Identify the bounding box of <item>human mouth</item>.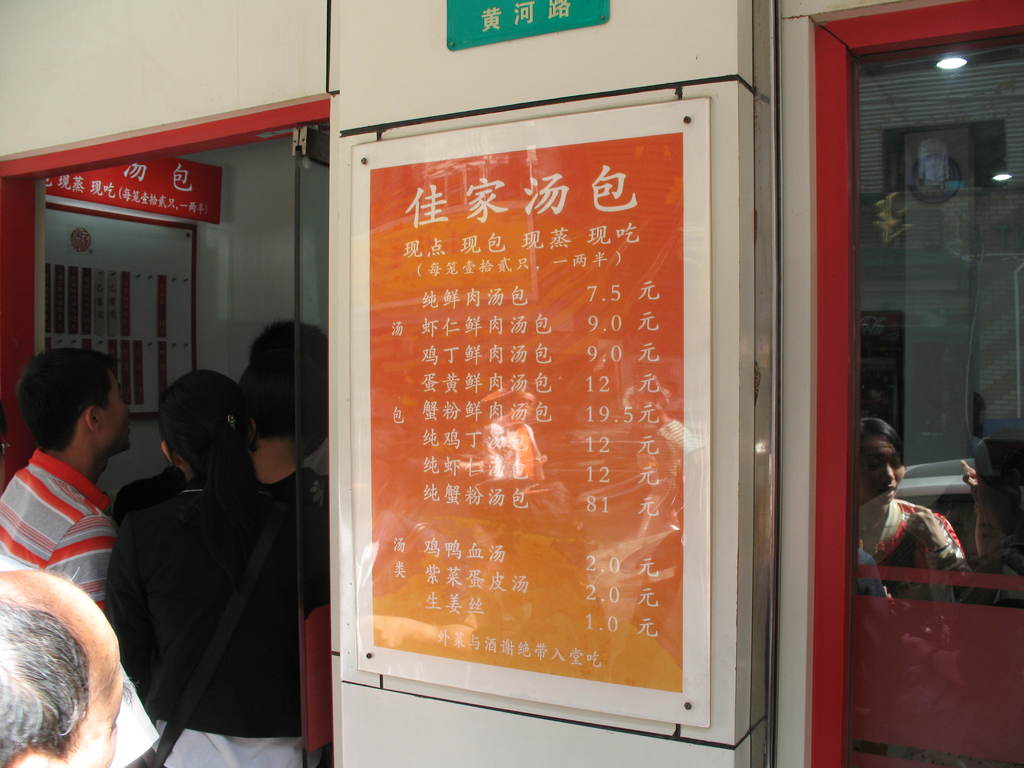
878/487/897/500.
